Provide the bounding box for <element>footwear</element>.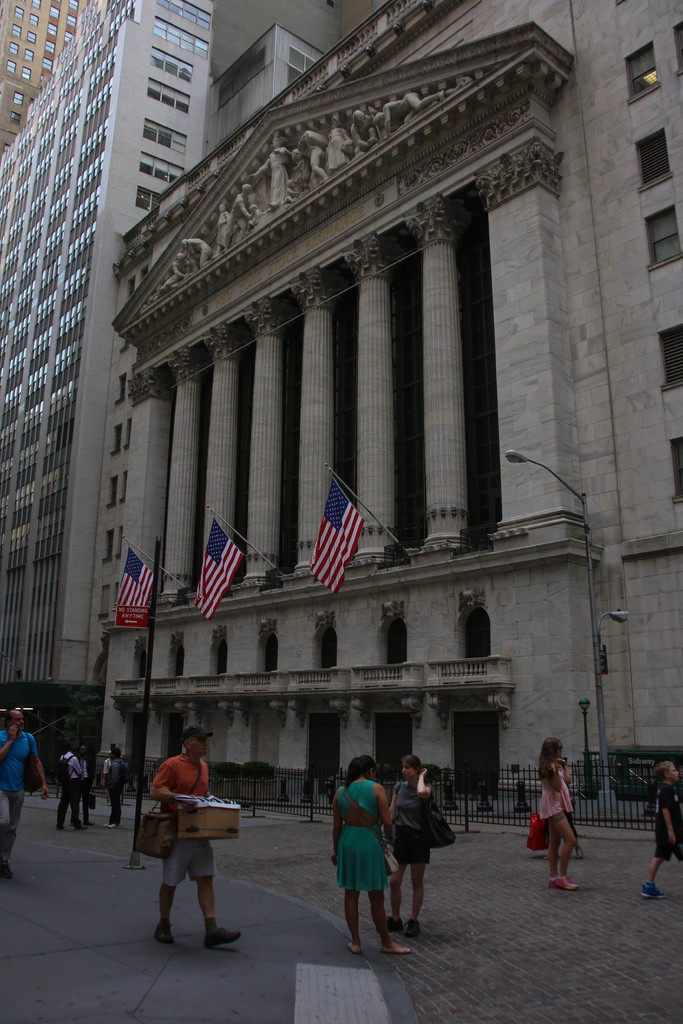
[left=206, top=924, right=241, bottom=952].
